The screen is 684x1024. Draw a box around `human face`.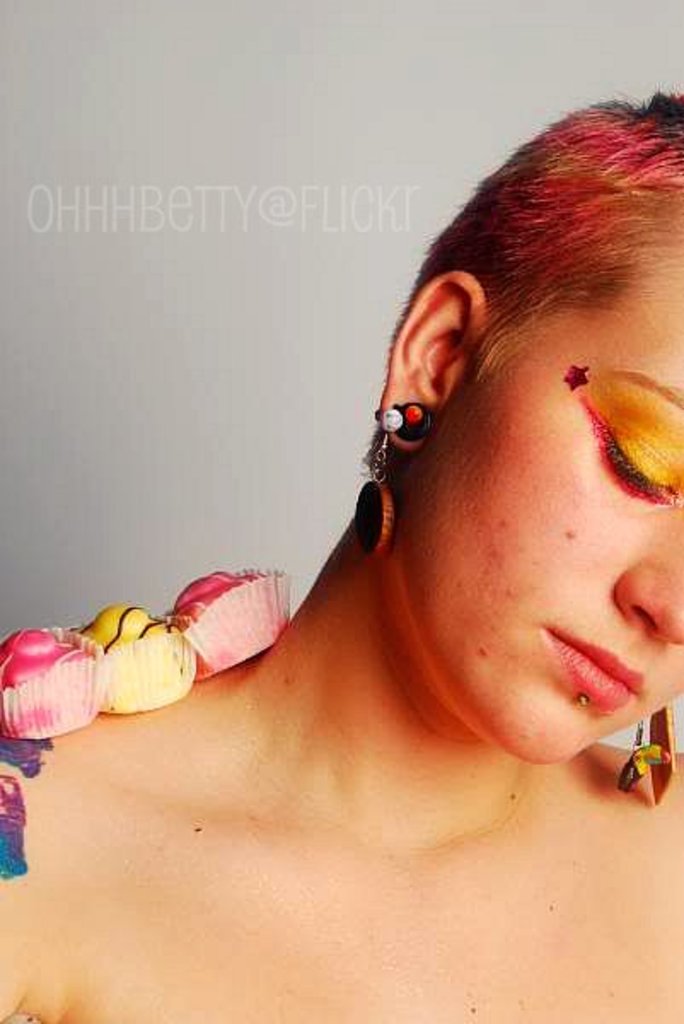
(401, 263, 682, 761).
